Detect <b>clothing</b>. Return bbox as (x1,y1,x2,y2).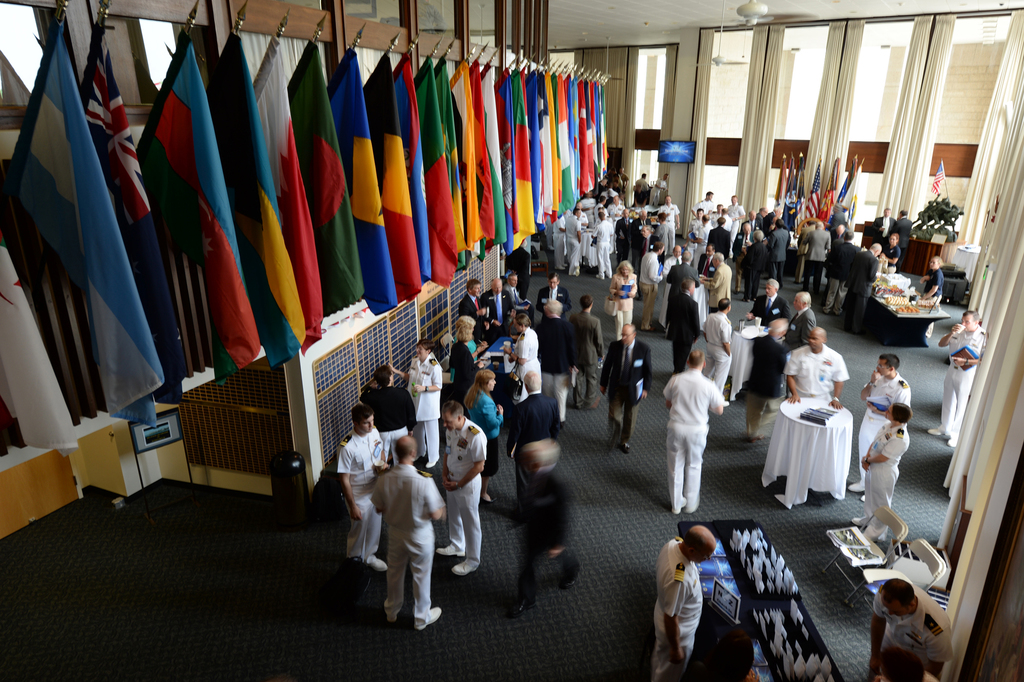
(611,216,634,263).
